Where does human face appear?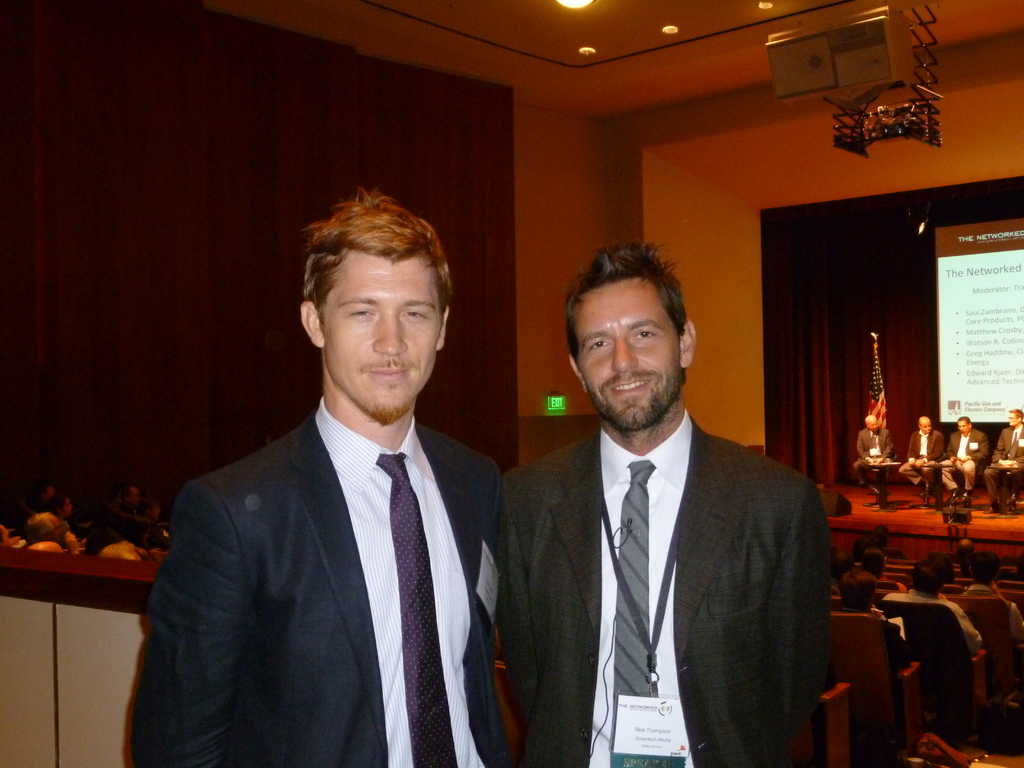
Appears at 921 419 930 435.
